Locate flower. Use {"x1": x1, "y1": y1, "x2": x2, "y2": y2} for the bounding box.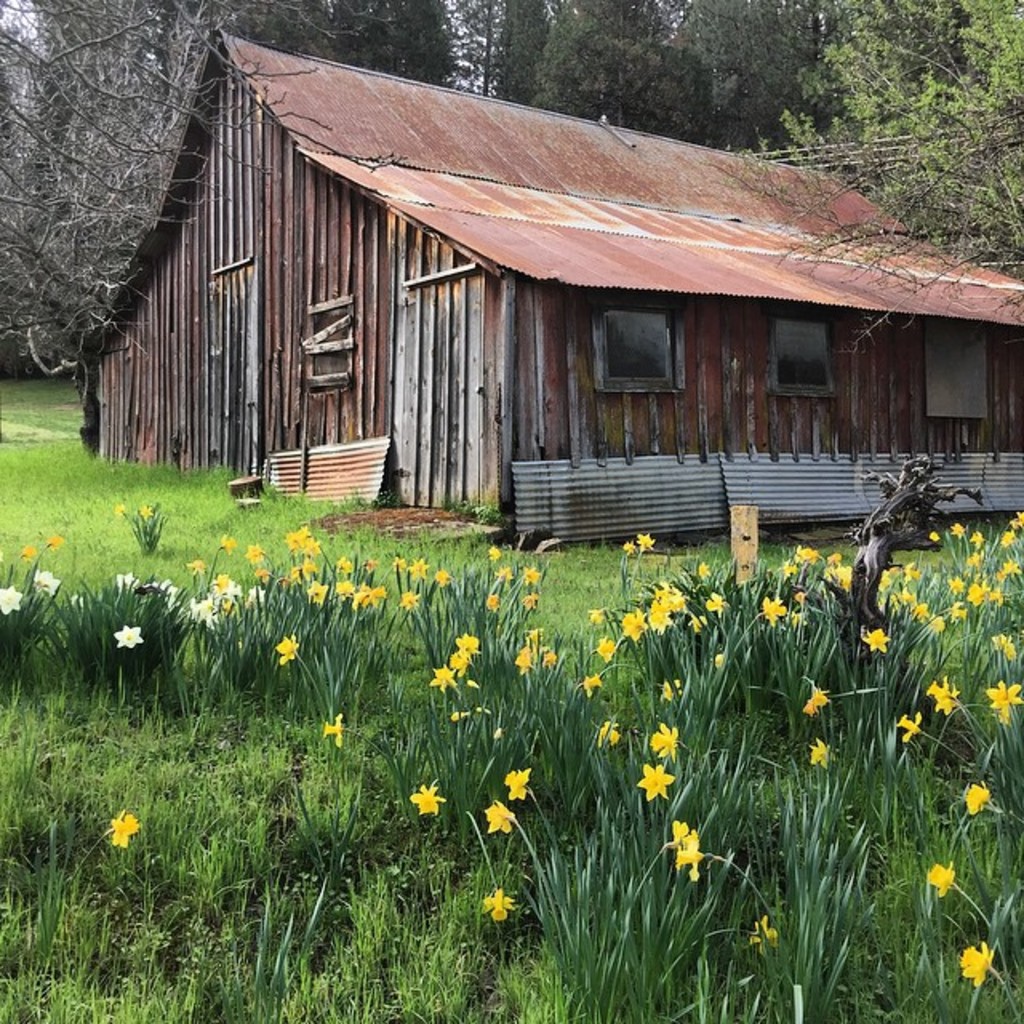
{"x1": 901, "y1": 714, "x2": 928, "y2": 741}.
